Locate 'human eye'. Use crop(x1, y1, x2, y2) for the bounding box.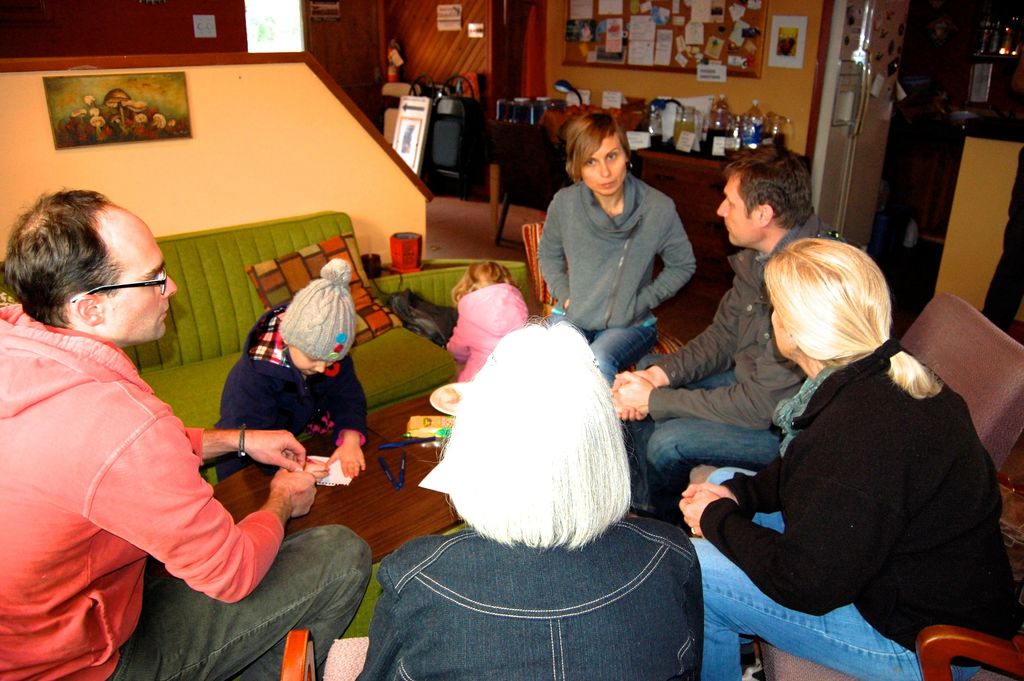
crop(579, 155, 600, 168).
